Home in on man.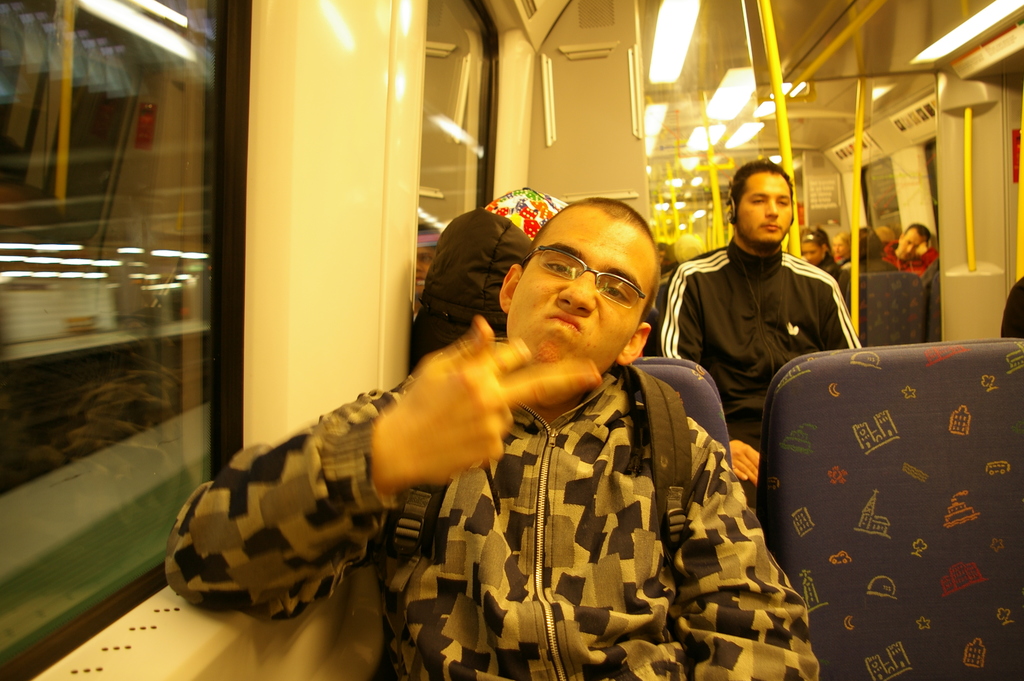
Homed in at locate(829, 219, 906, 288).
